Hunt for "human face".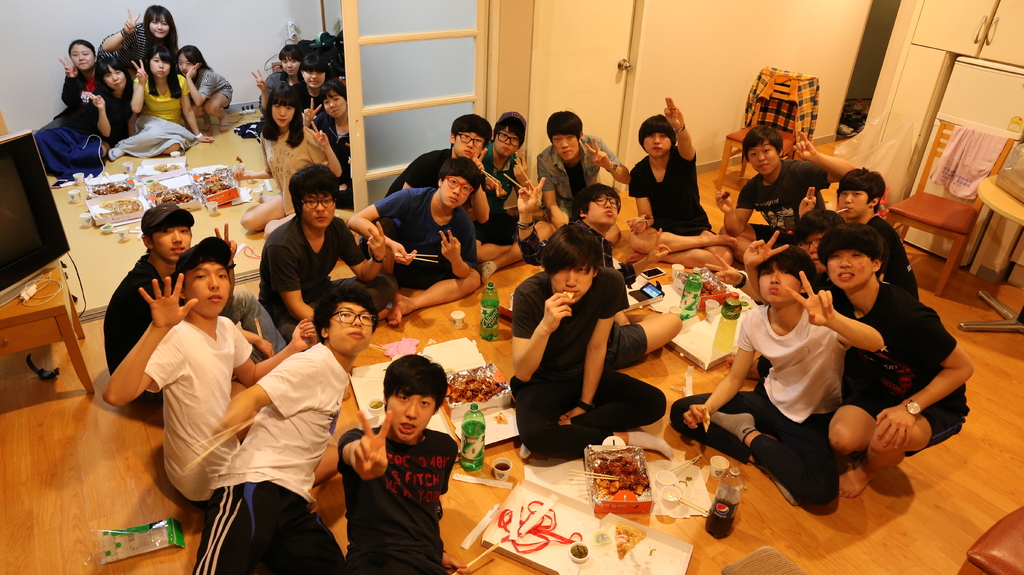
Hunted down at l=554, t=134, r=582, b=161.
